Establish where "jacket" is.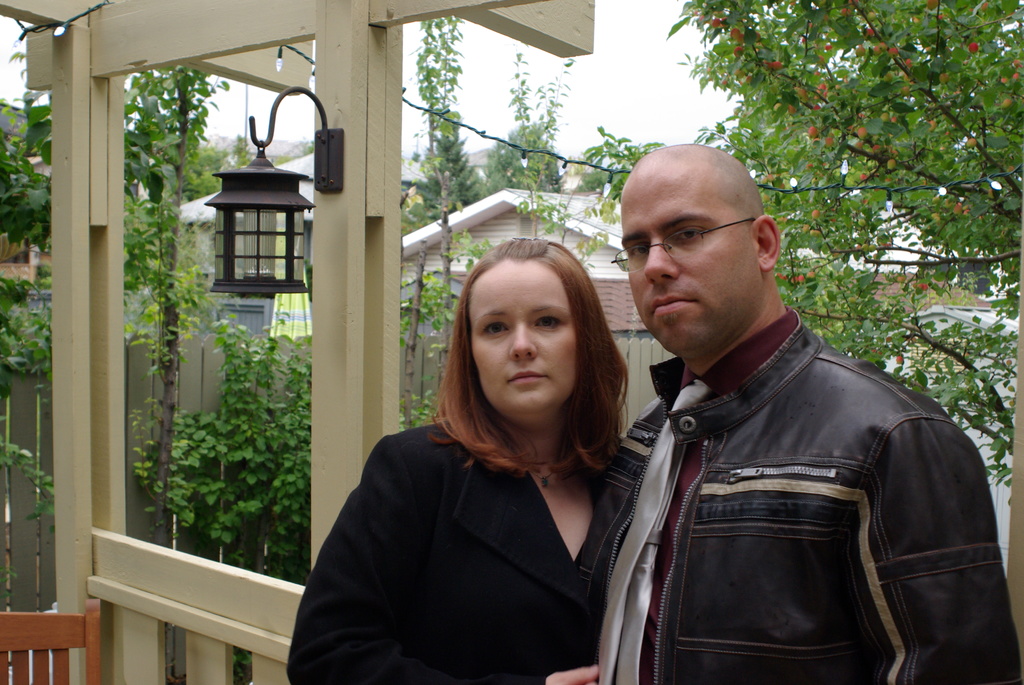
Established at [592, 307, 1023, 684].
